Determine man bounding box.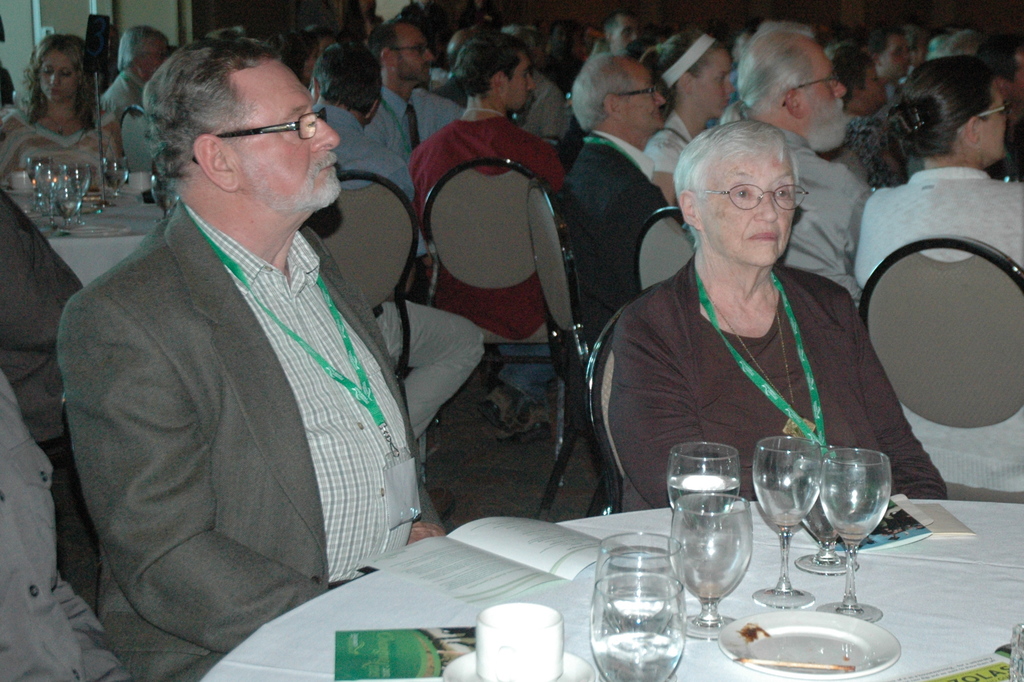
Determined: crop(502, 27, 576, 145).
